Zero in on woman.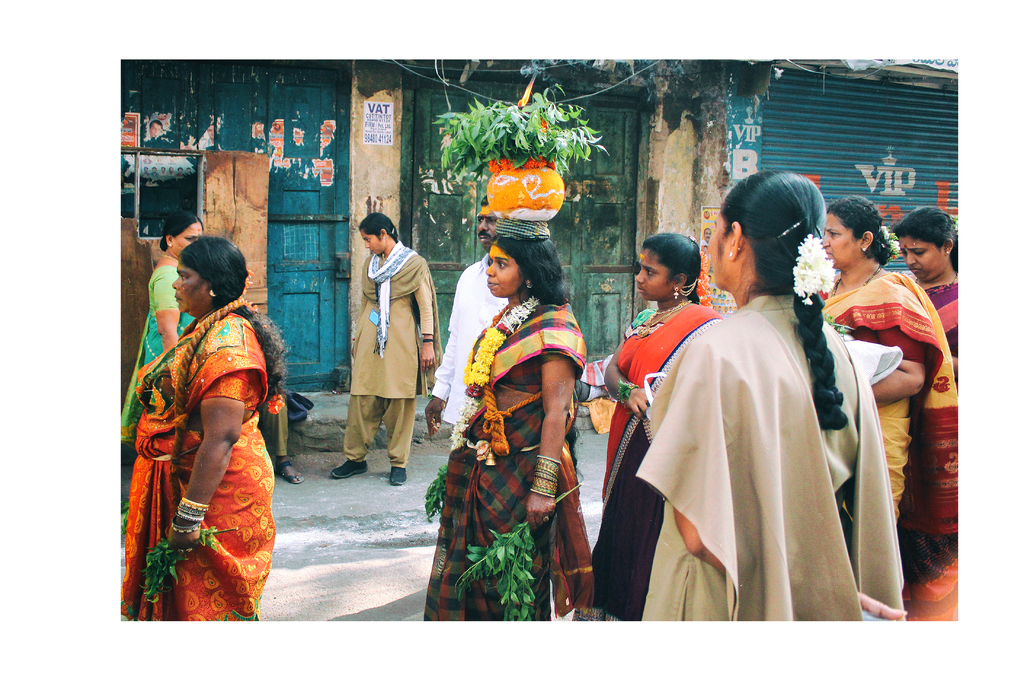
Zeroed in: BBox(425, 216, 591, 623).
